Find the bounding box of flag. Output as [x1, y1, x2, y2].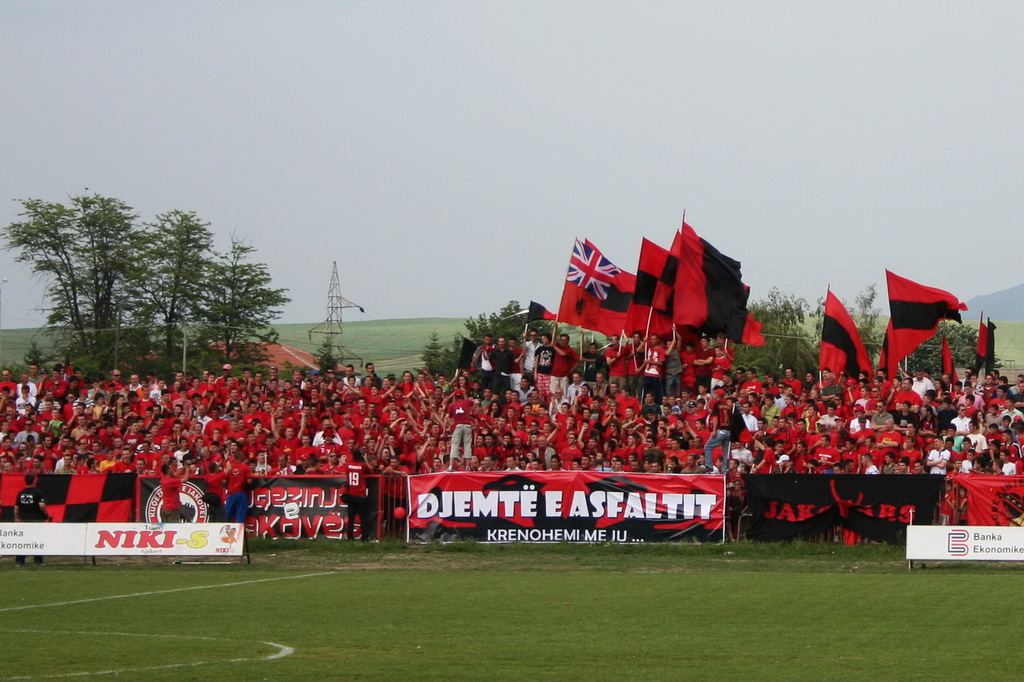
[525, 298, 553, 321].
